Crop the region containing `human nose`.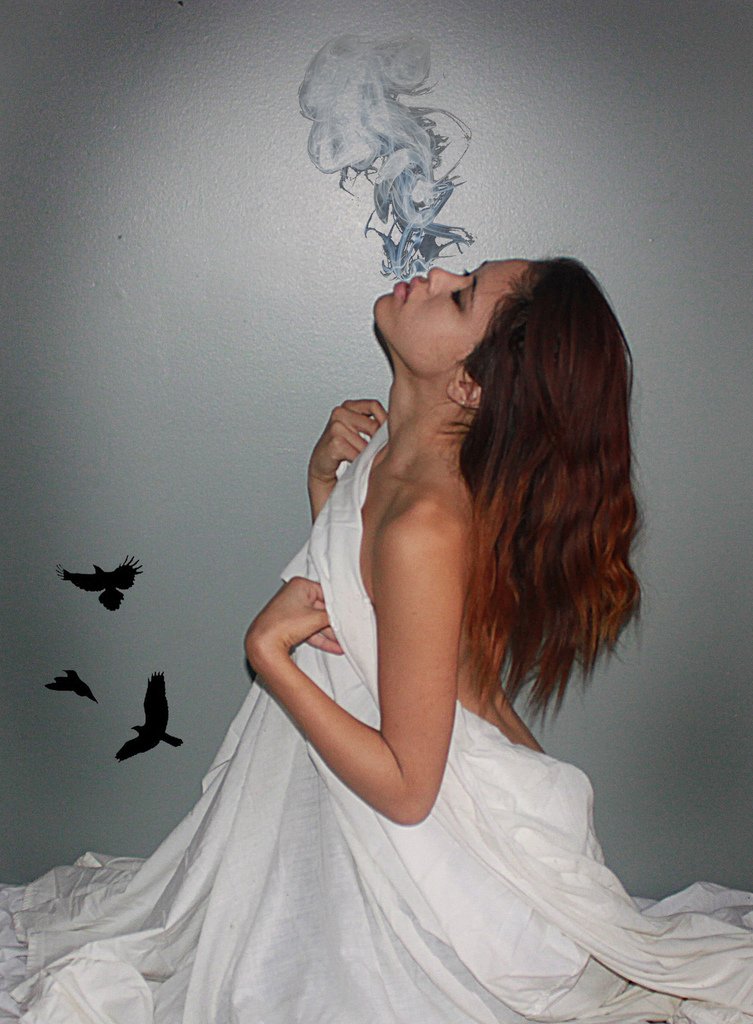
Crop region: box(423, 260, 465, 297).
